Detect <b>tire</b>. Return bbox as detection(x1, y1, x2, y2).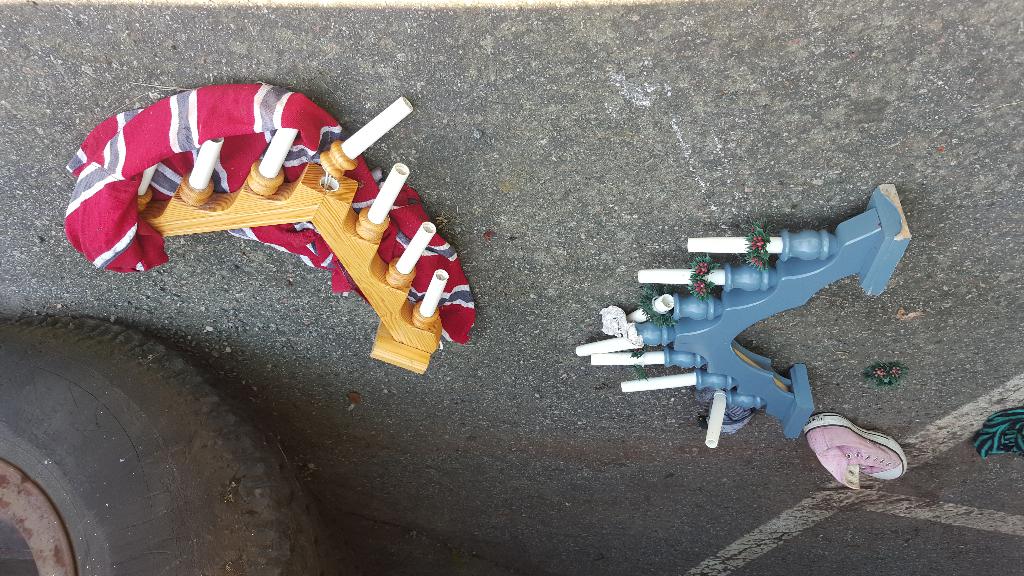
detection(0, 313, 324, 575).
